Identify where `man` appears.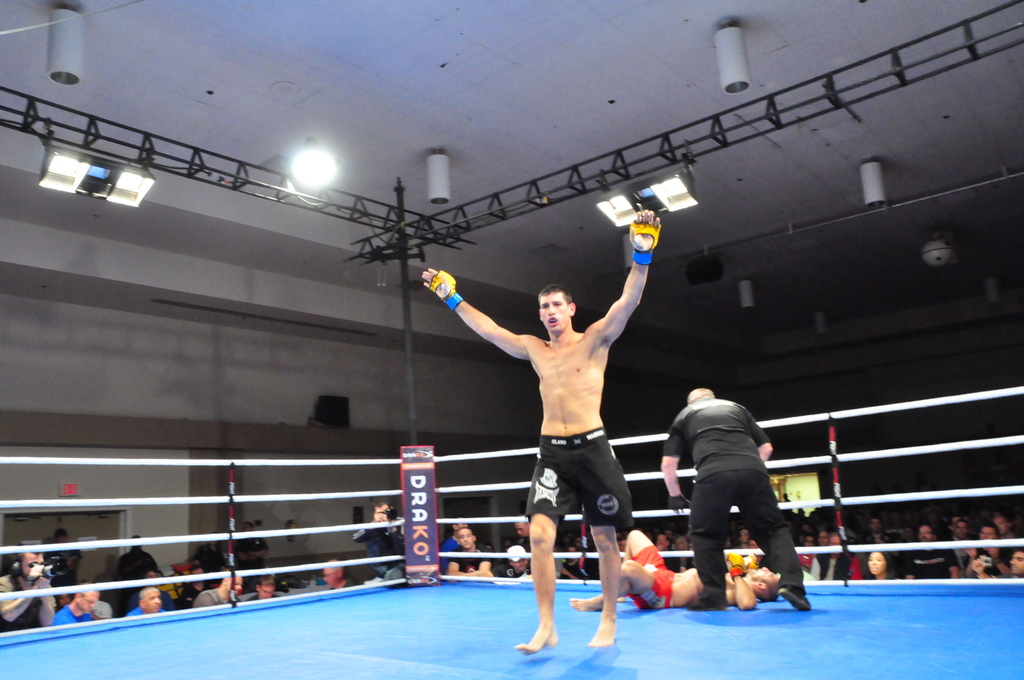
Appears at (x1=115, y1=534, x2=158, y2=610).
